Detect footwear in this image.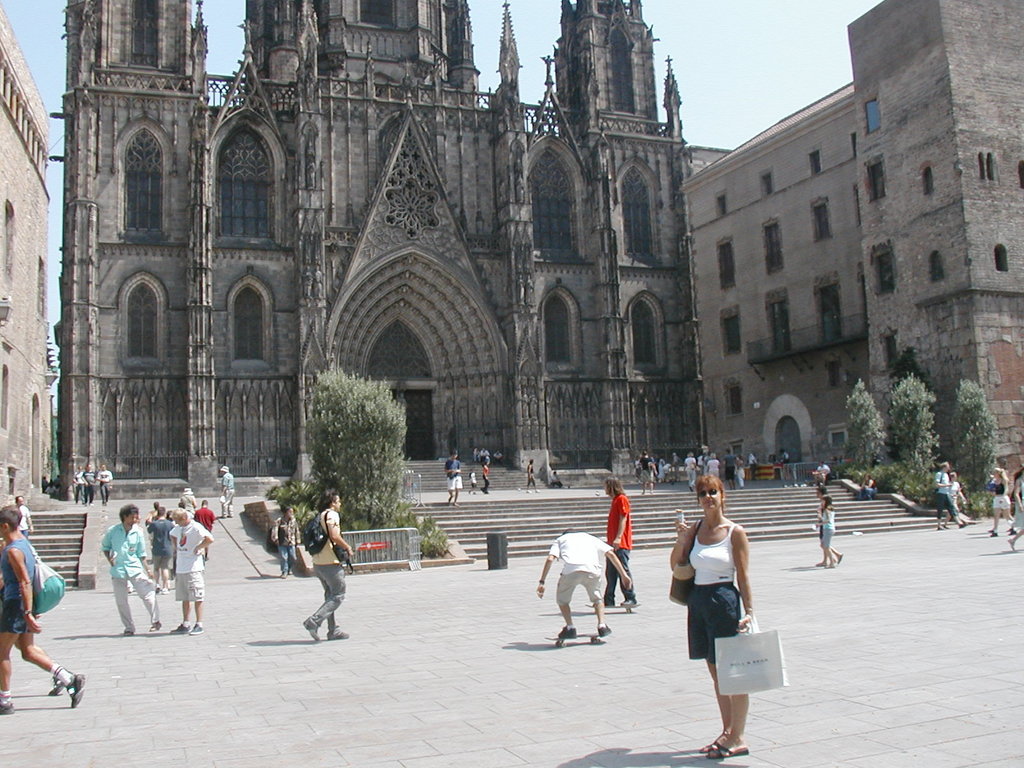
Detection: x1=706, y1=742, x2=751, y2=757.
